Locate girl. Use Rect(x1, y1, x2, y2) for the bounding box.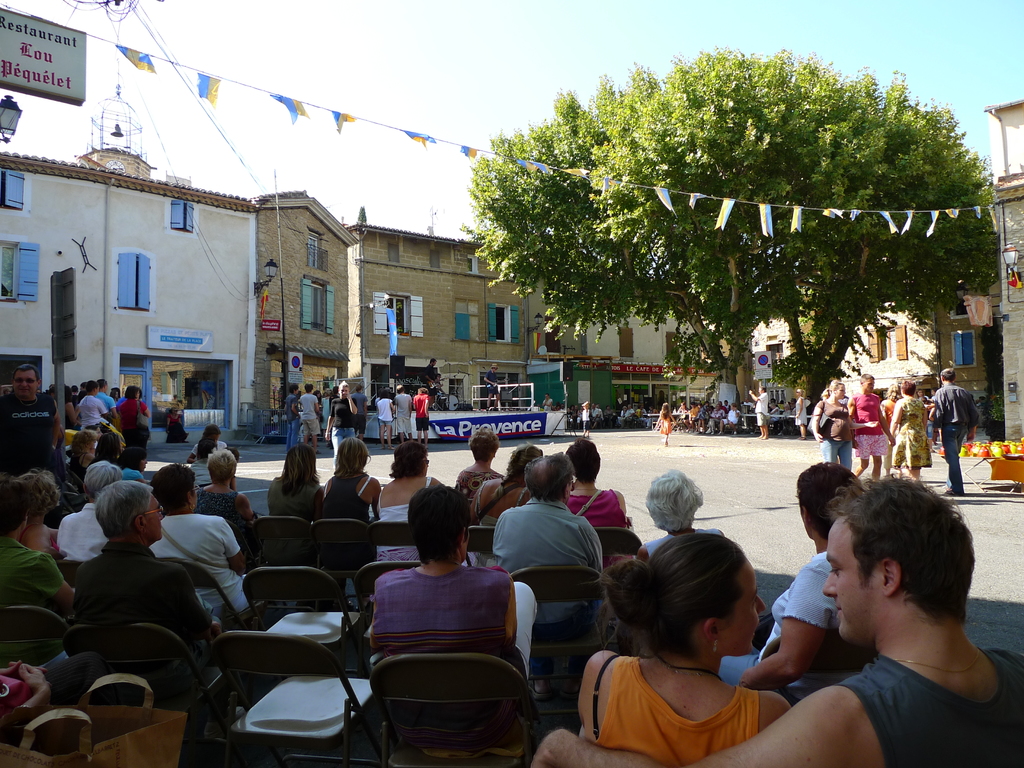
Rect(580, 527, 794, 765).
